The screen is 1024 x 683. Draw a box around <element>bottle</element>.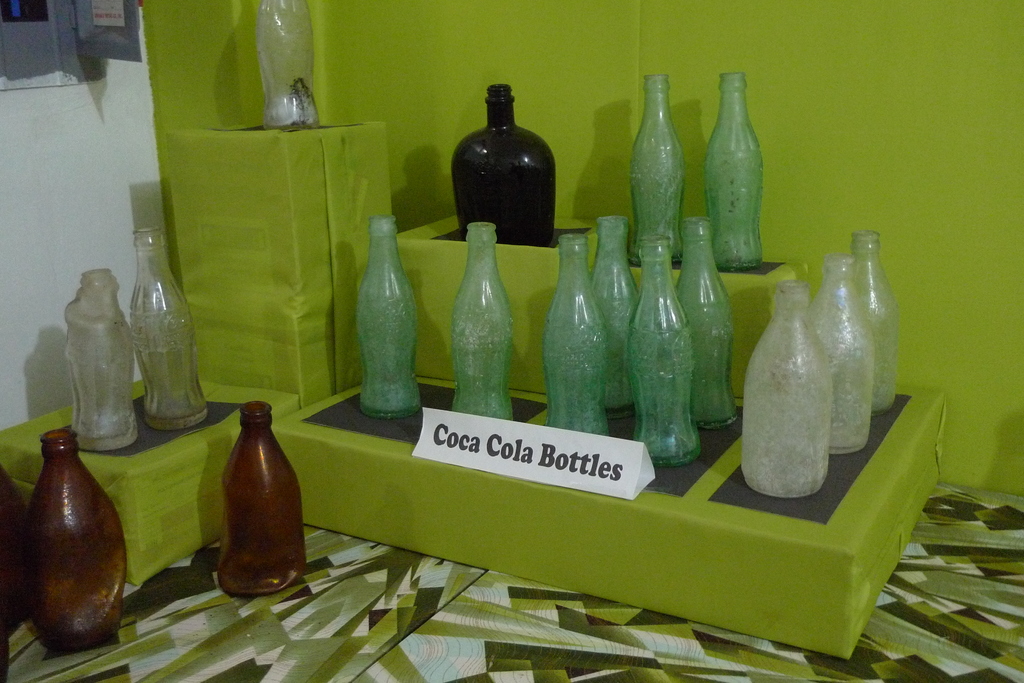
select_region(63, 269, 139, 454).
